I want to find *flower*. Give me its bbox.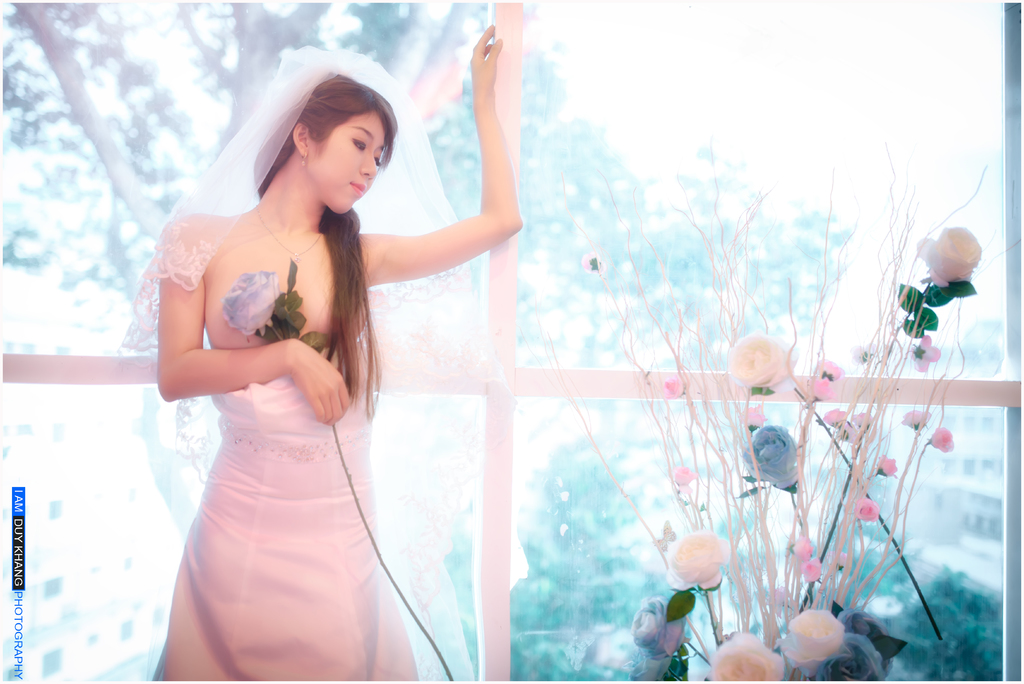
<region>661, 375, 681, 398</region>.
